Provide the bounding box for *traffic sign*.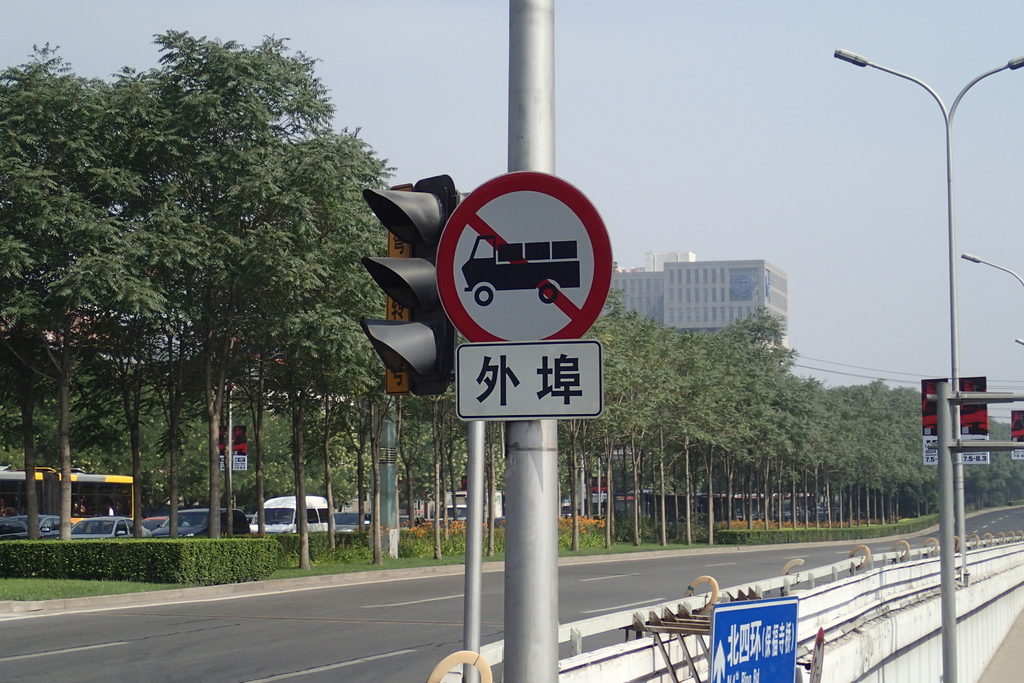
x1=435, y1=169, x2=615, y2=342.
